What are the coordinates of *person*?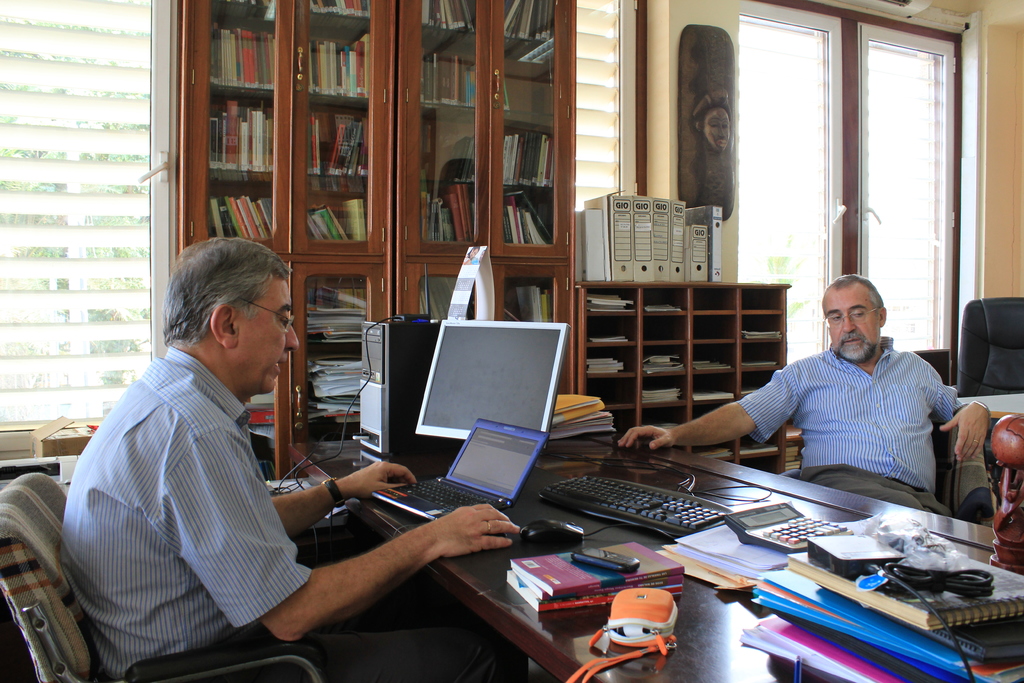
<box>619,273,995,518</box>.
